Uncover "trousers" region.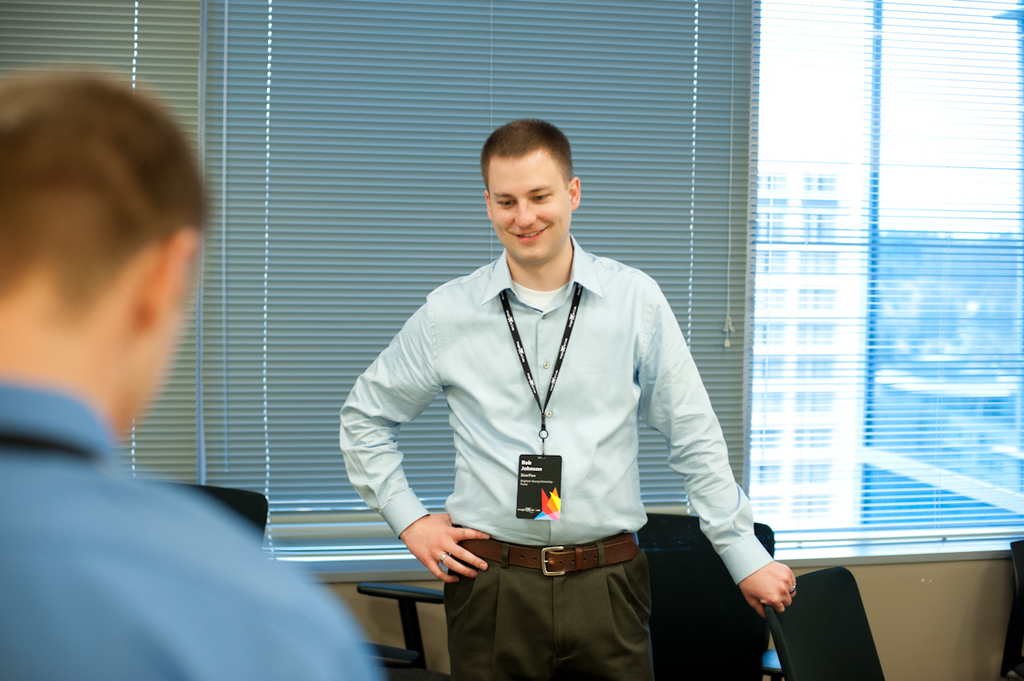
Uncovered: rect(431, 544, 682, 666).
